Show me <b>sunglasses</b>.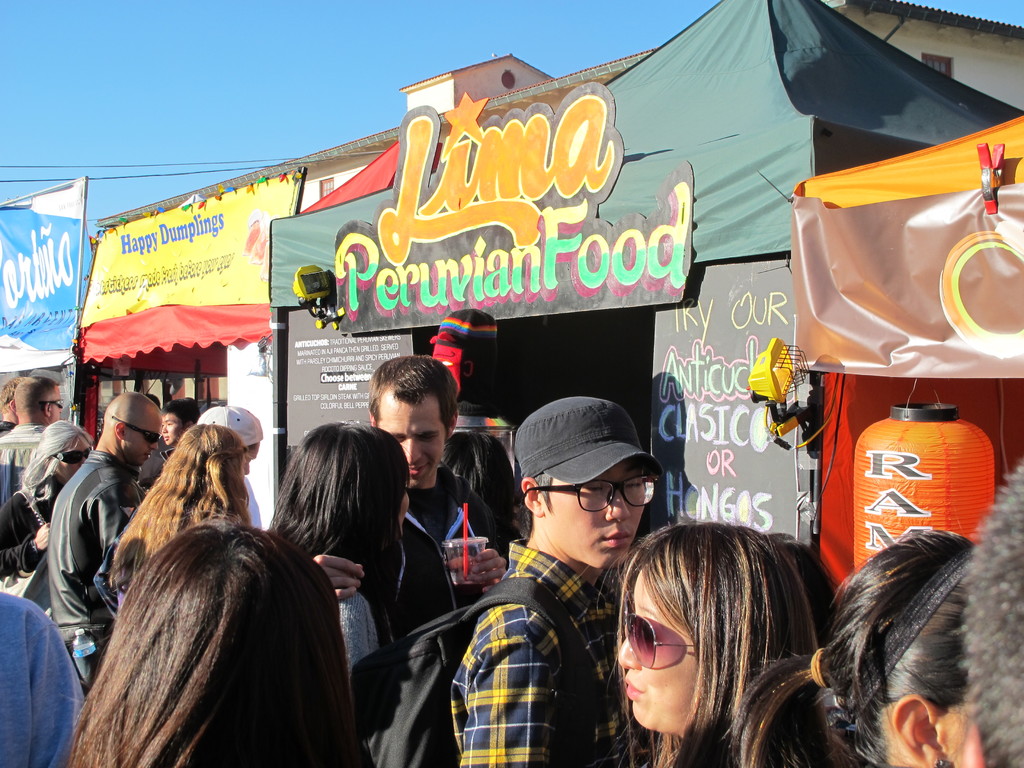
<b>sunglasses</b> is here: (x1=54, y1=447, x2=93, y2=467).
